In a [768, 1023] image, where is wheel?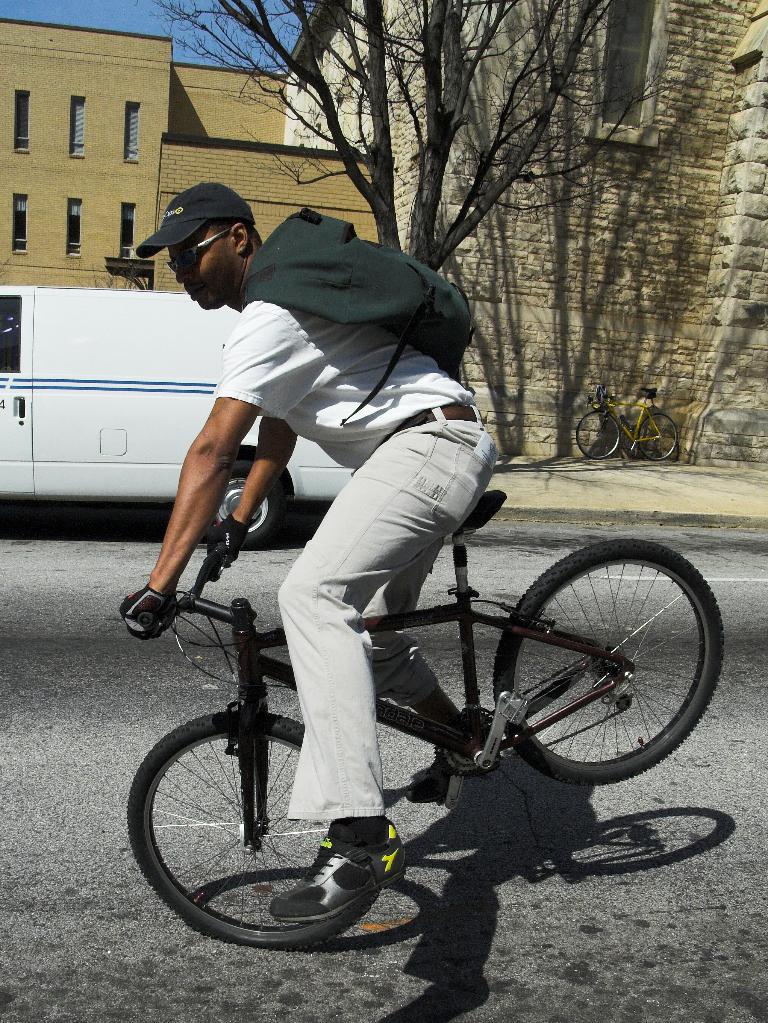
left=576, top=408, right=620, bottom=458.
